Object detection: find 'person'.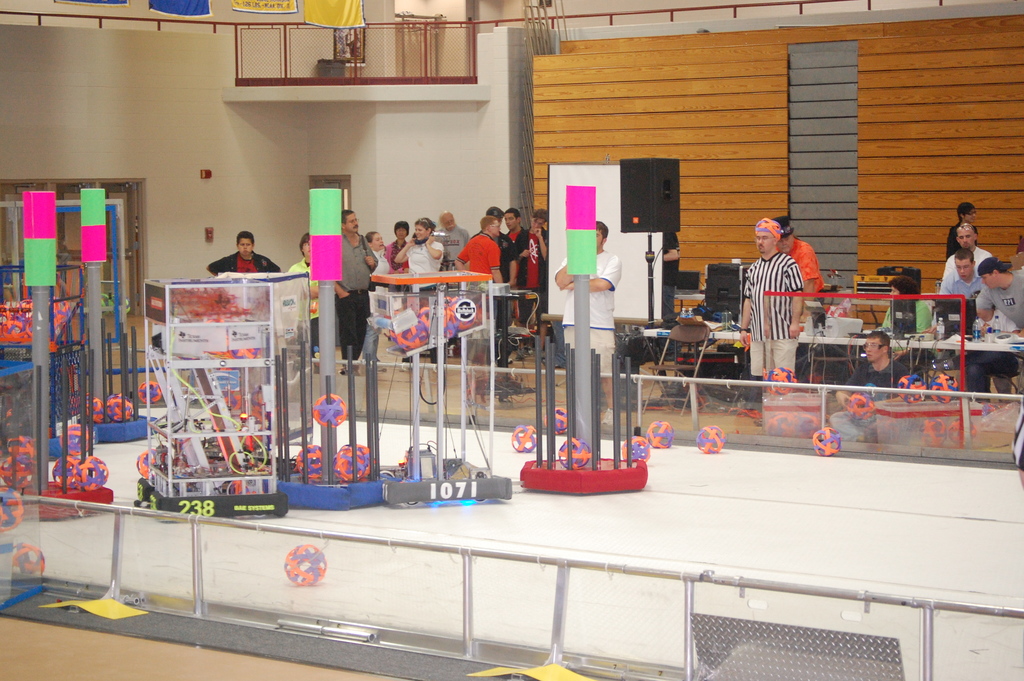
(left=771, top=216, right=827, bottom=322).
